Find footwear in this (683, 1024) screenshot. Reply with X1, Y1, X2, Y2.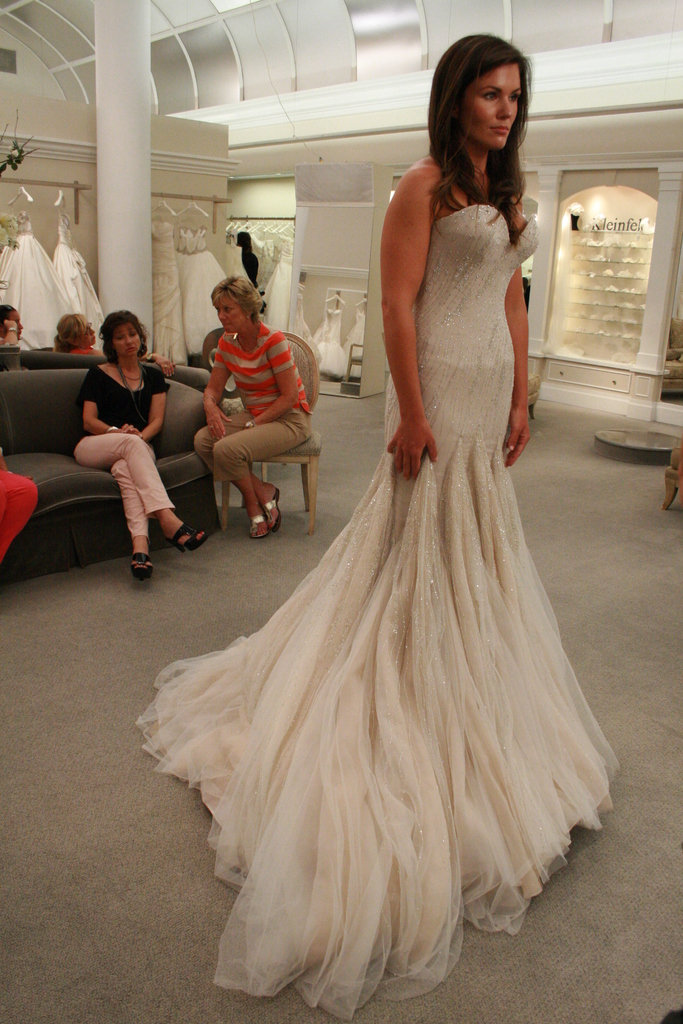
263, 485, 287, 534.
